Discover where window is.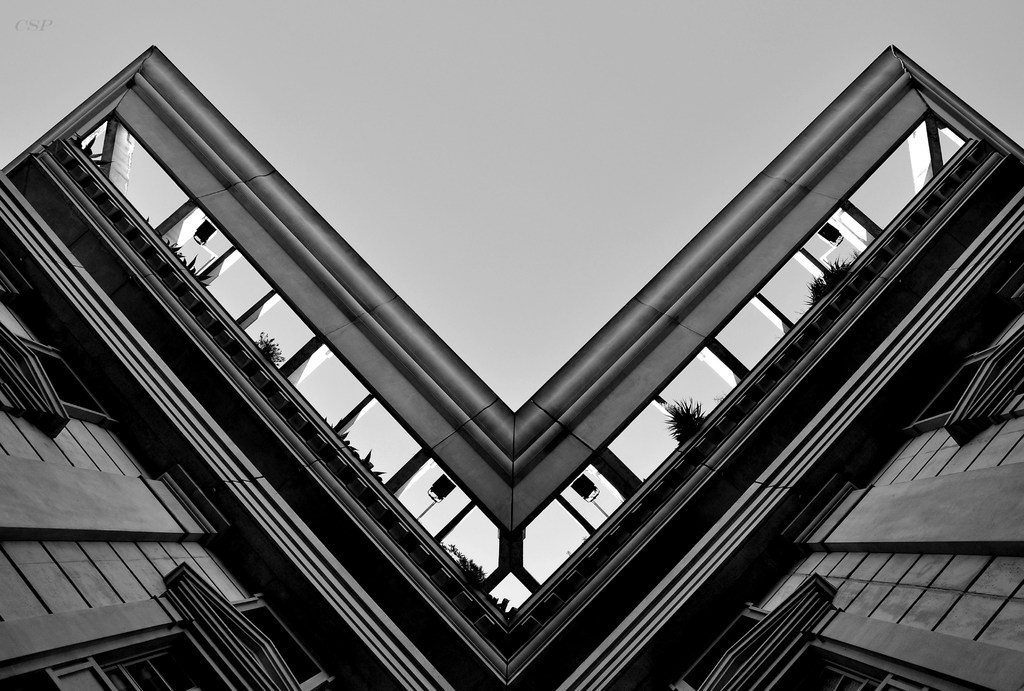
Discovered at [707, 289, 788, 370].
